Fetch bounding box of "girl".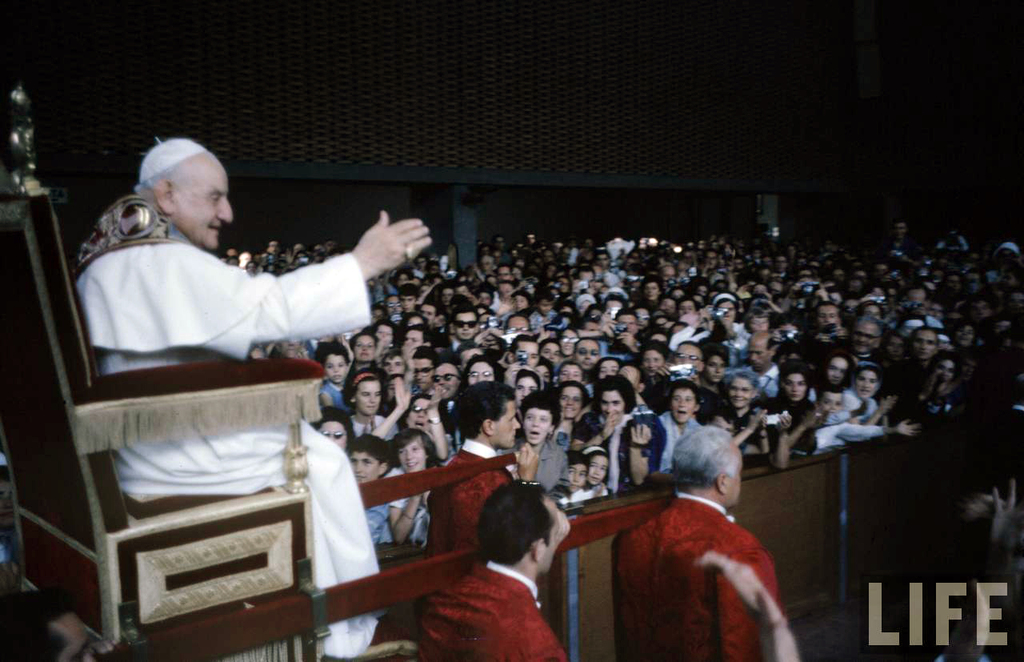
Bbox: crop(338, 360, 396, 445).
